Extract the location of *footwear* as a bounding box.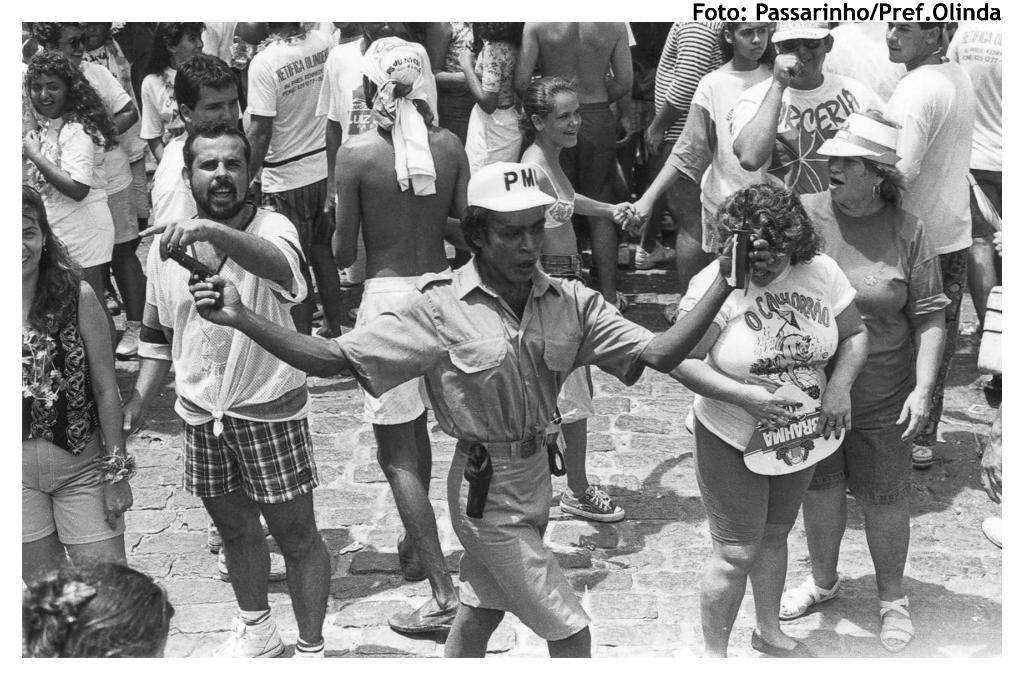
[568, 479, 621, 521].
